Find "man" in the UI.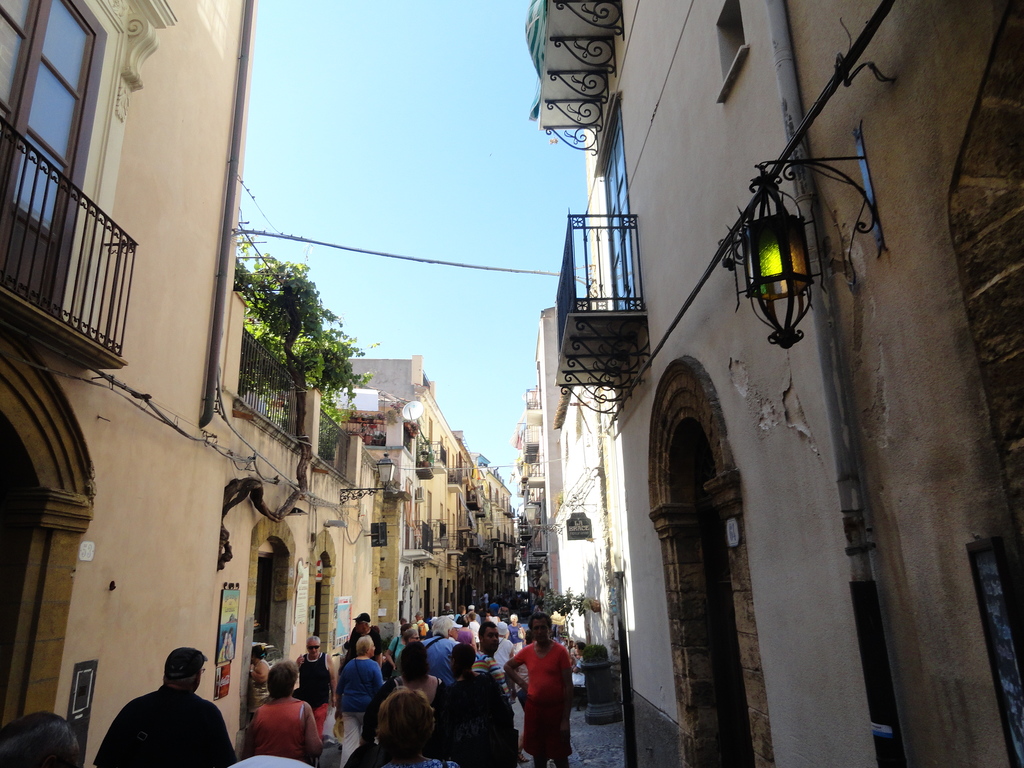
UI element at x1=342 y1=611 x2=383 y2=669.
